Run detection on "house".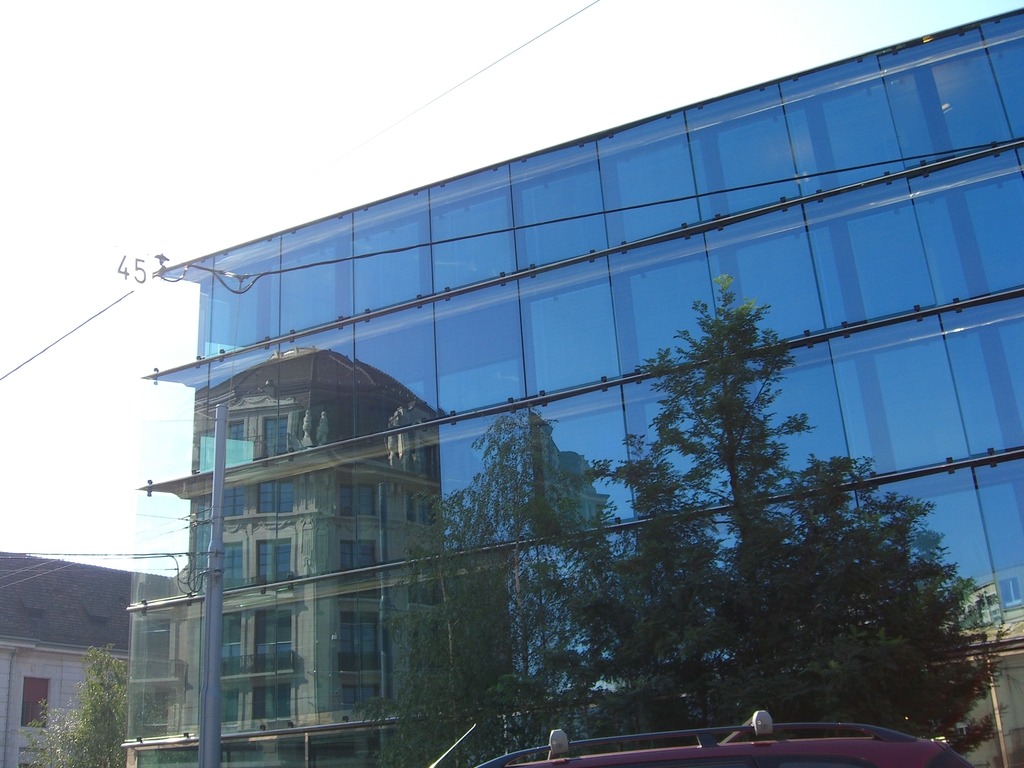
Result: 120/16/1009/725.
